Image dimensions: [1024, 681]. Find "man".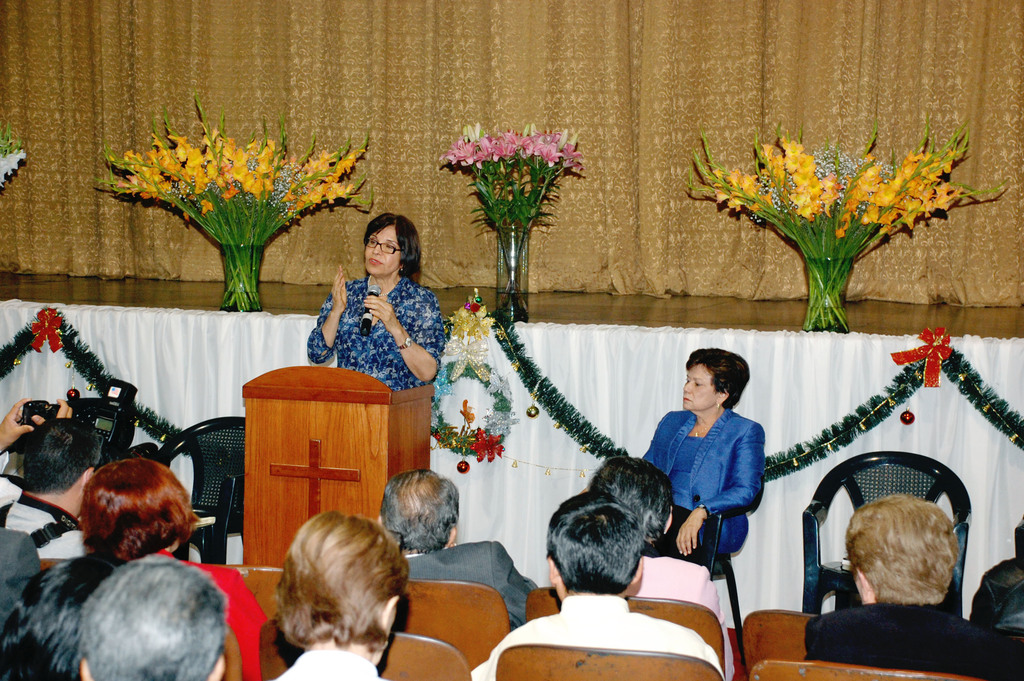
bbox=(582, 461, 733, 680).
